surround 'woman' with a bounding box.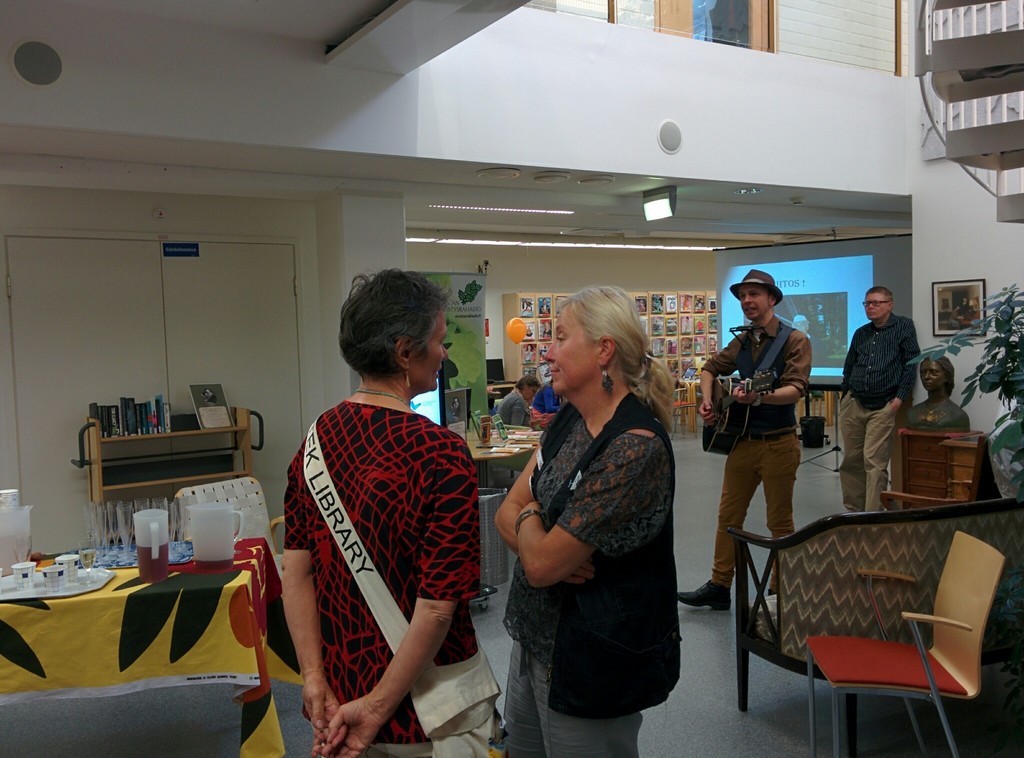
(left=495, top=373, right=541, bottom=425).
